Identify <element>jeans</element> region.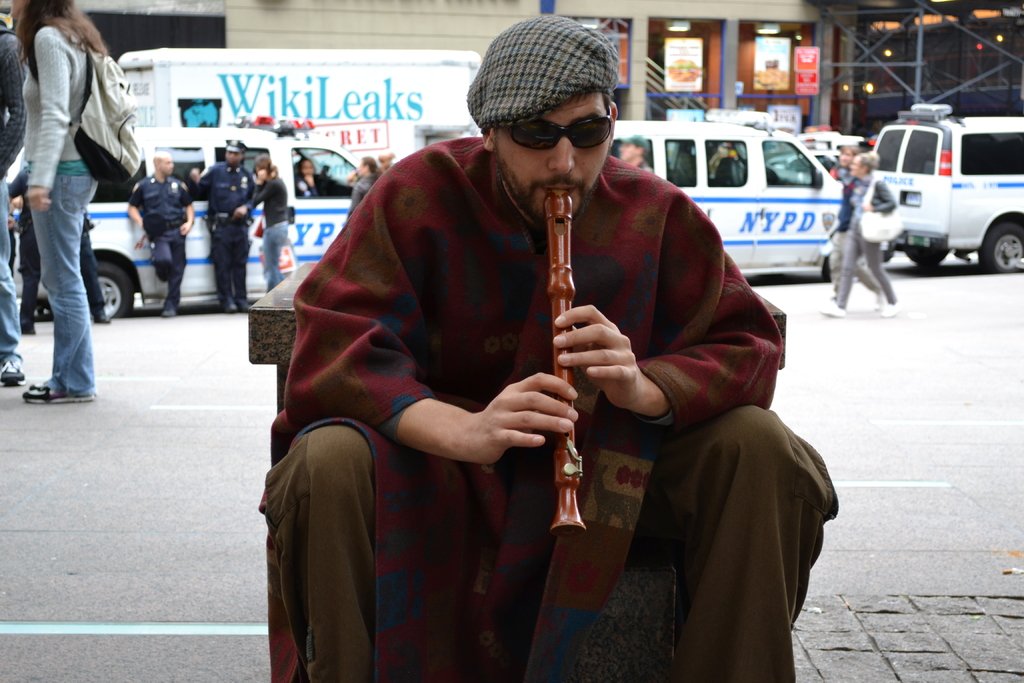
Region: <box>0,181,20,362</box>.
